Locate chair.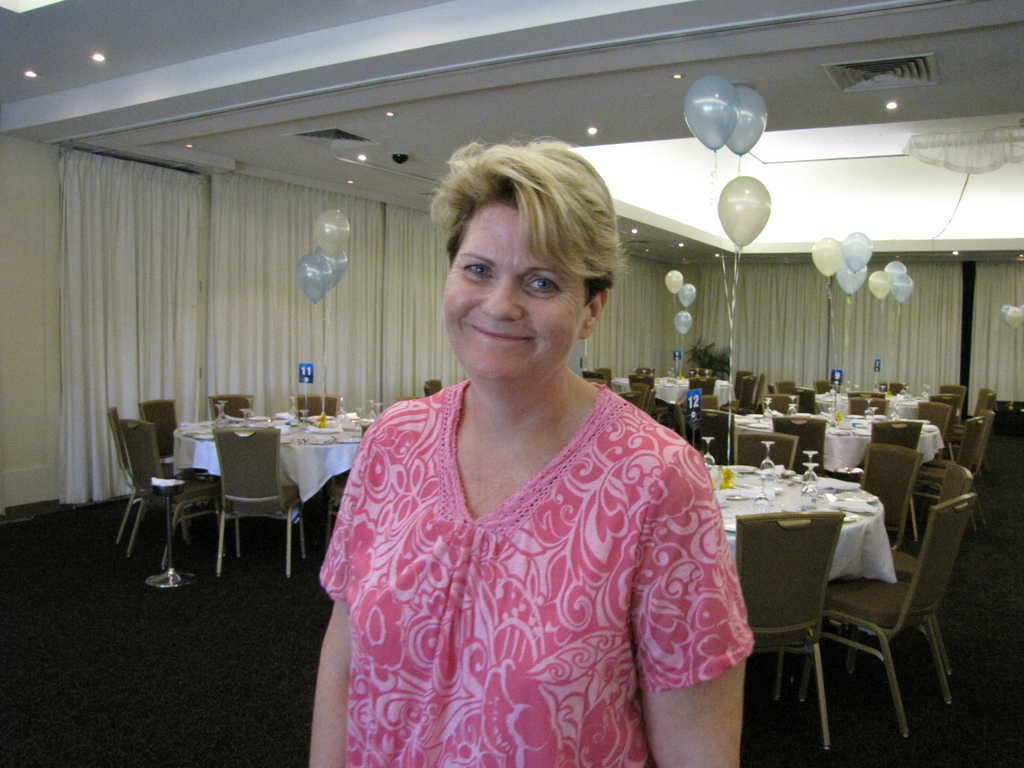
Bounding box: <bbox>961, 417, 983, 456</bbox>.
